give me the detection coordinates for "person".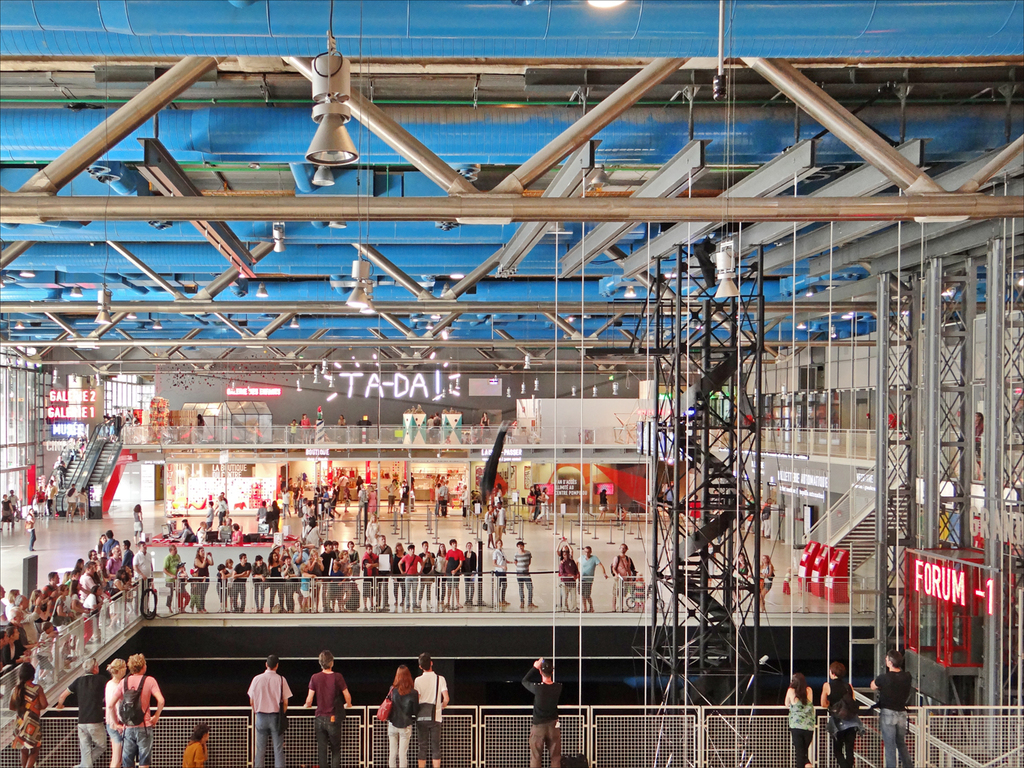
box(610, 544, 636, 608).
